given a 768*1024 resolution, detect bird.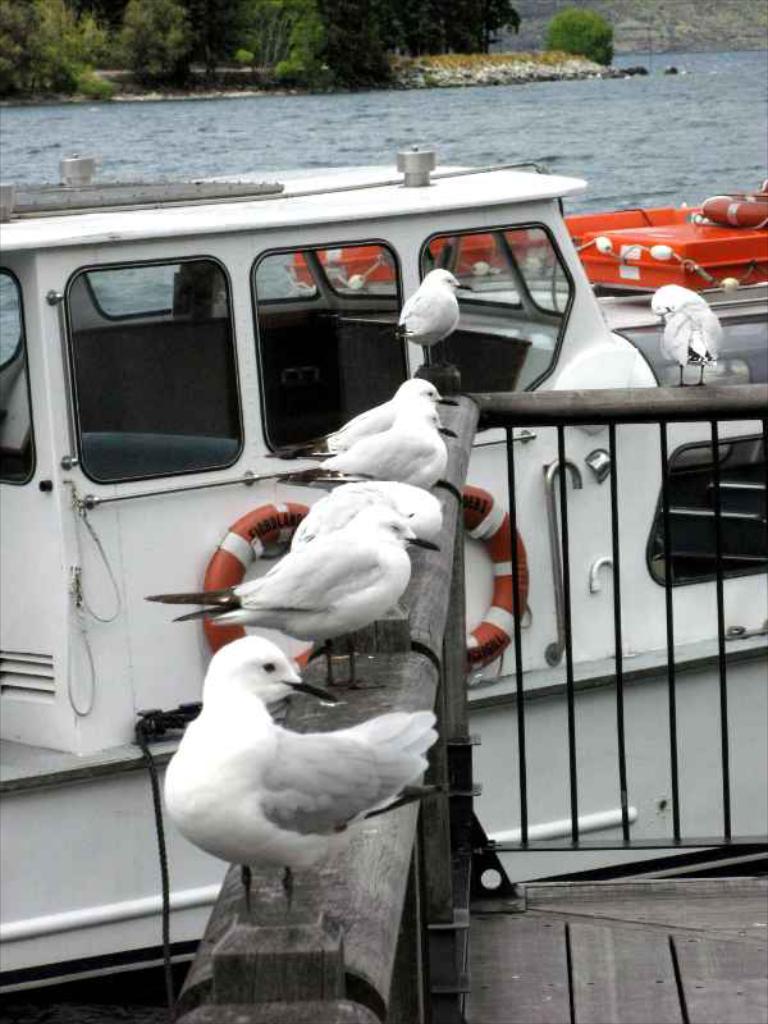
(x1=337, y1=264, x2=472, y2=371).
